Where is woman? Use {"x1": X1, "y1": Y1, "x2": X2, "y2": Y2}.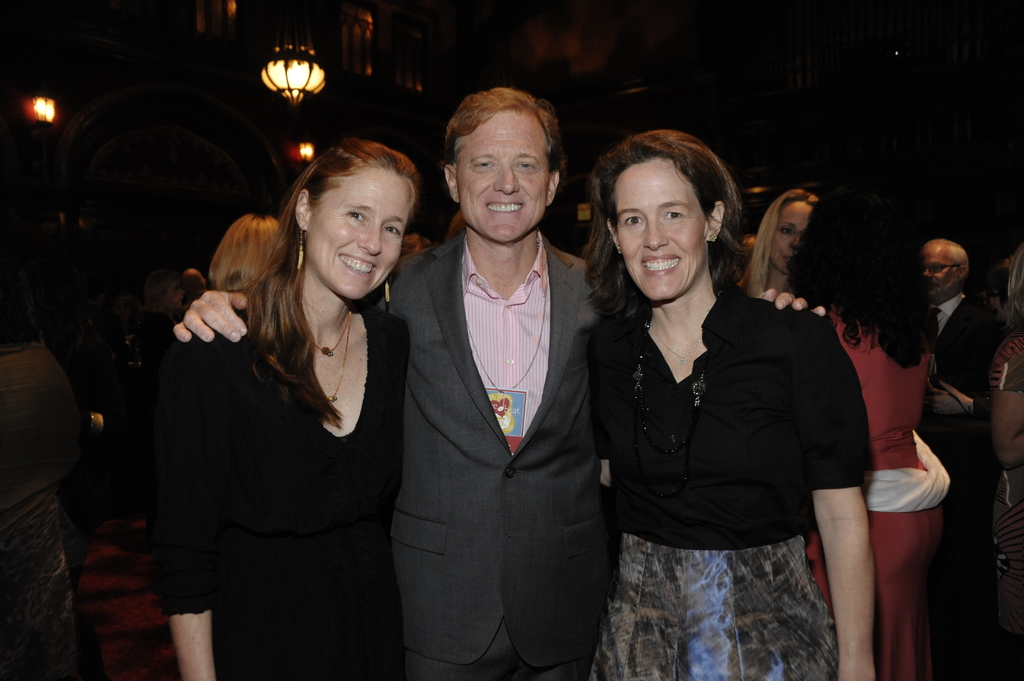
{"x1": 207, "y1": 211, "x2": 289, "y2": 300}.
